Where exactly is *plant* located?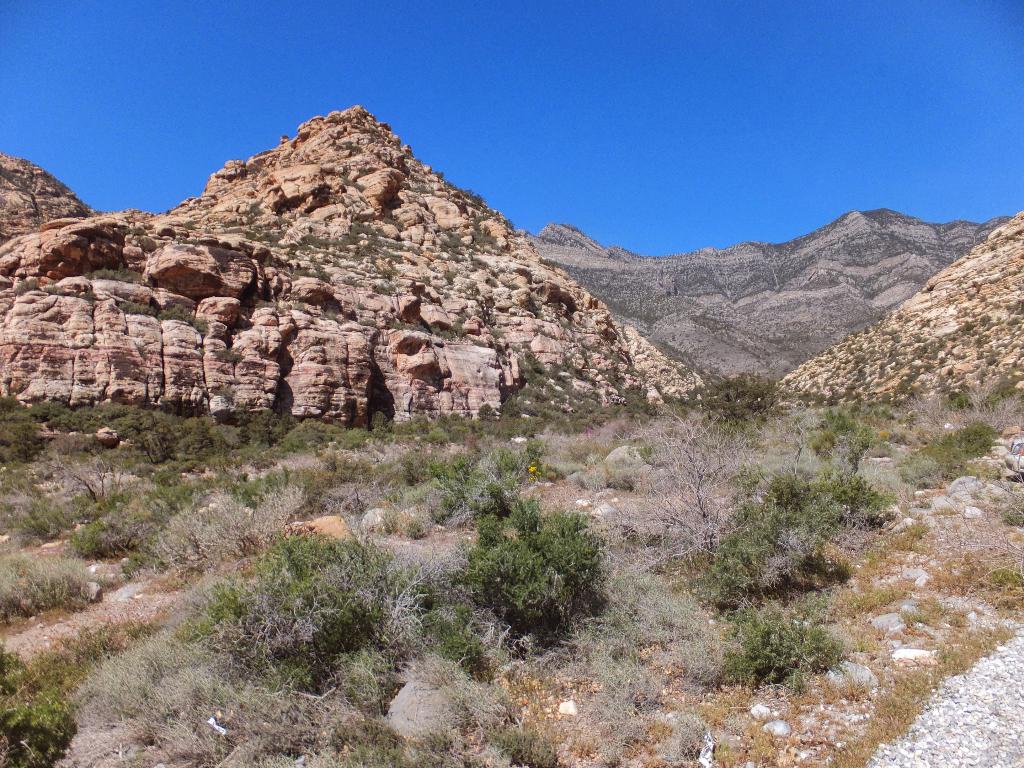
Its bounding box is 489/208/495/216.
